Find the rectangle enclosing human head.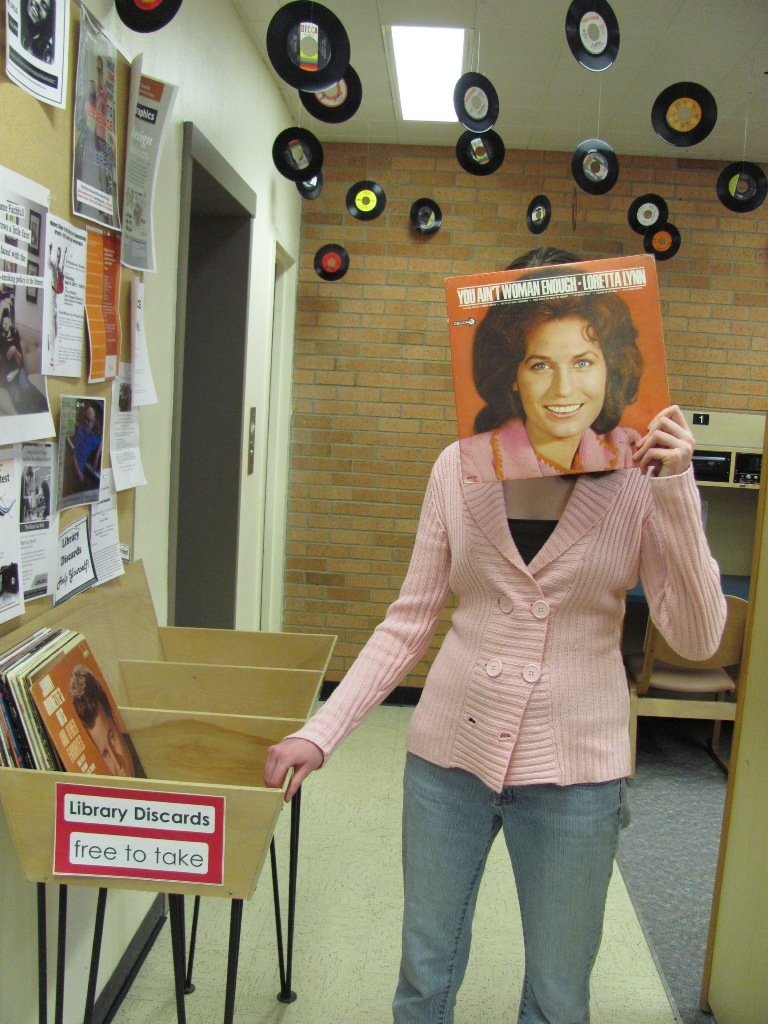
region(85, 405, 96, 432).
